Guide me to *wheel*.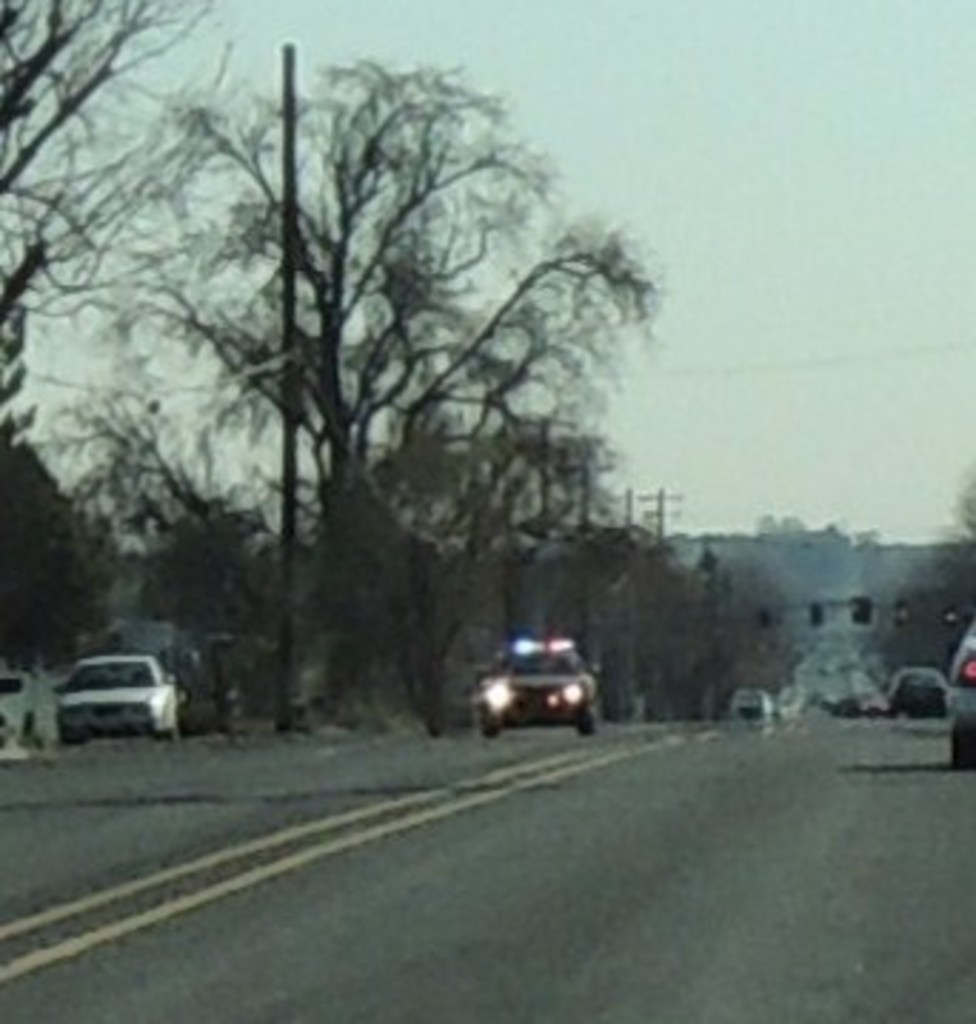
Guidance: (568,693,602,733).
